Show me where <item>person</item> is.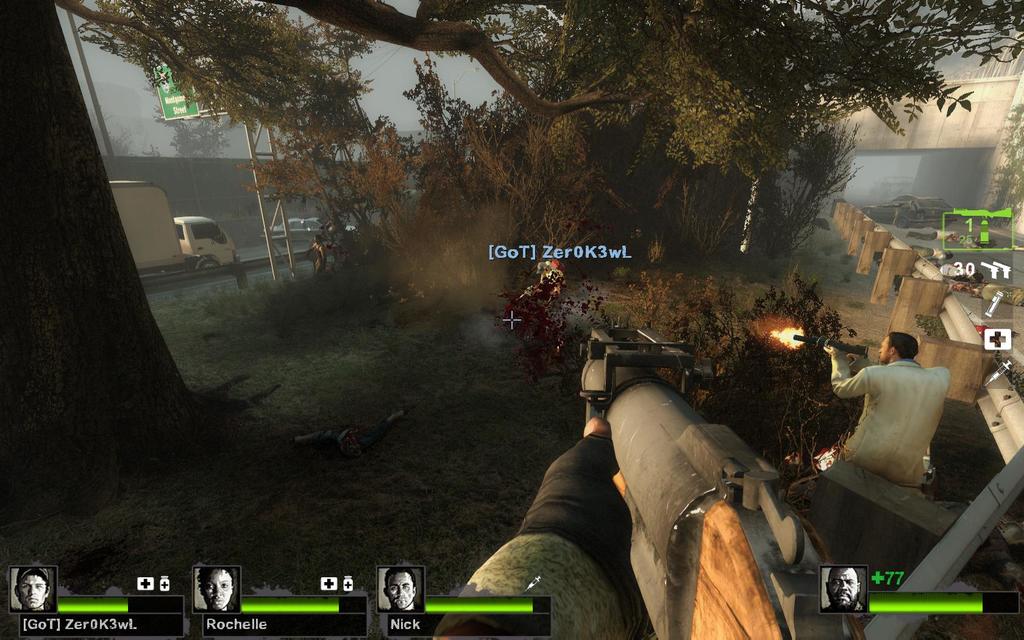
<item>person</item> is at 199:568:238:610.
